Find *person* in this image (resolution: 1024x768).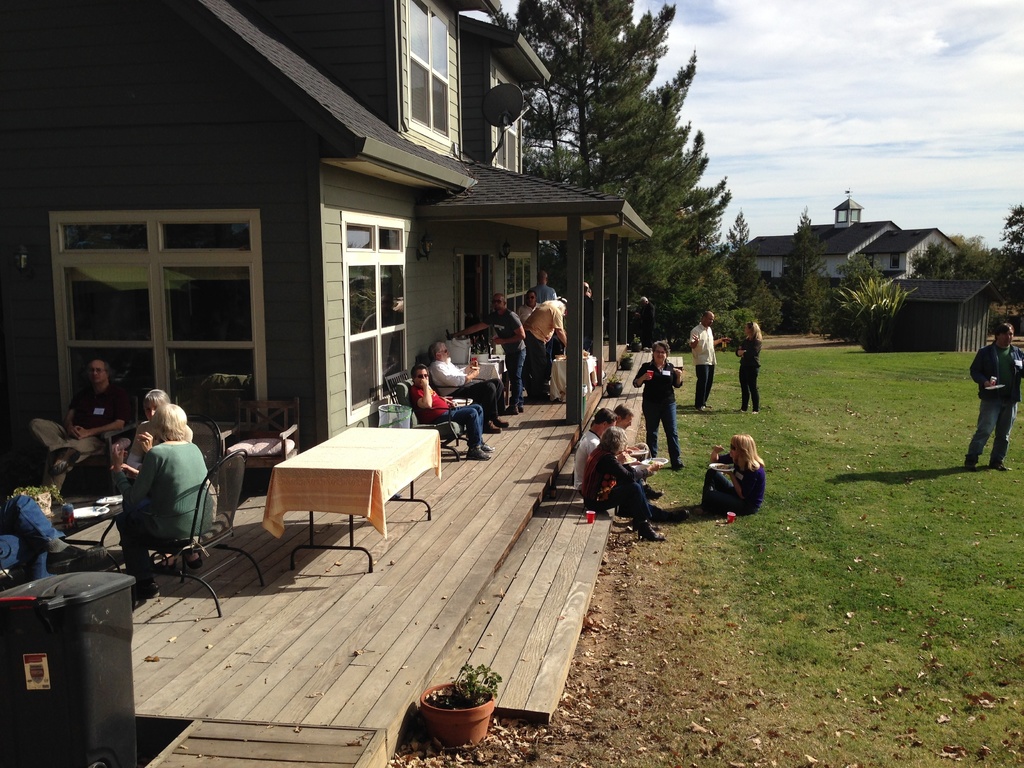
BBox(584, 431, 668, 542).
